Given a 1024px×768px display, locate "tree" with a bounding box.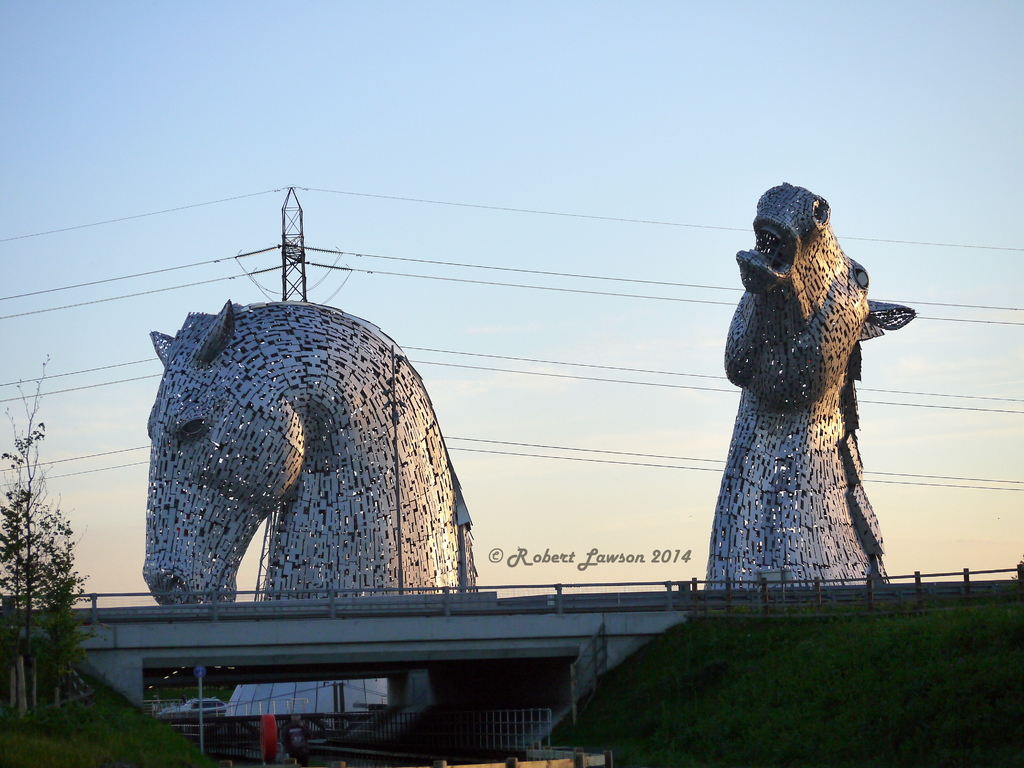
Located: 2, 463, 93, 719.
